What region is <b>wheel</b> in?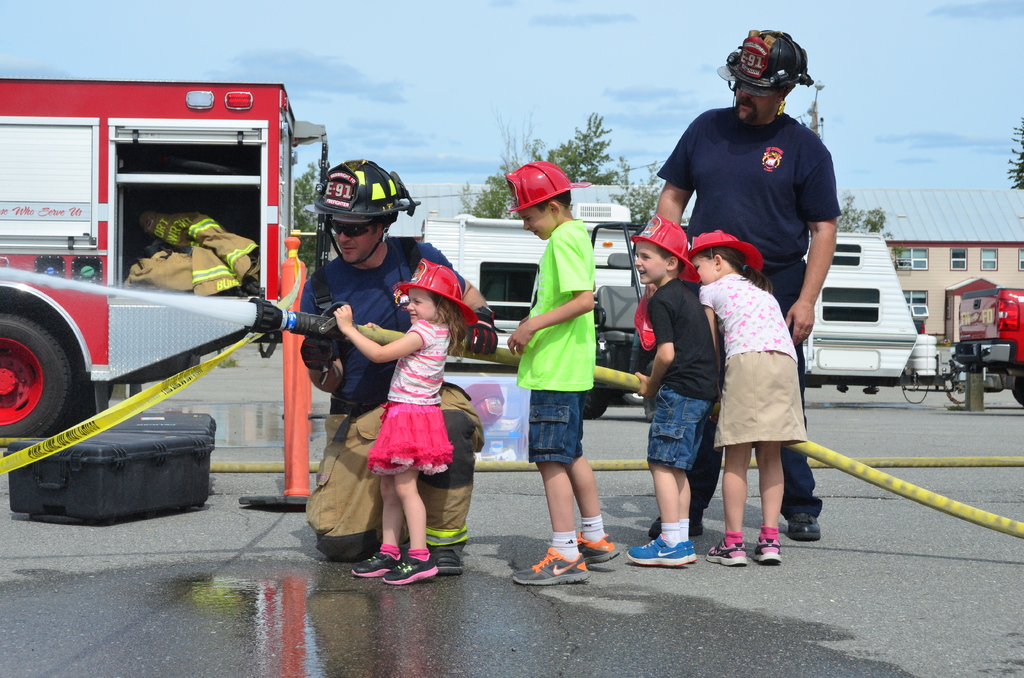
941,367,984,411.
